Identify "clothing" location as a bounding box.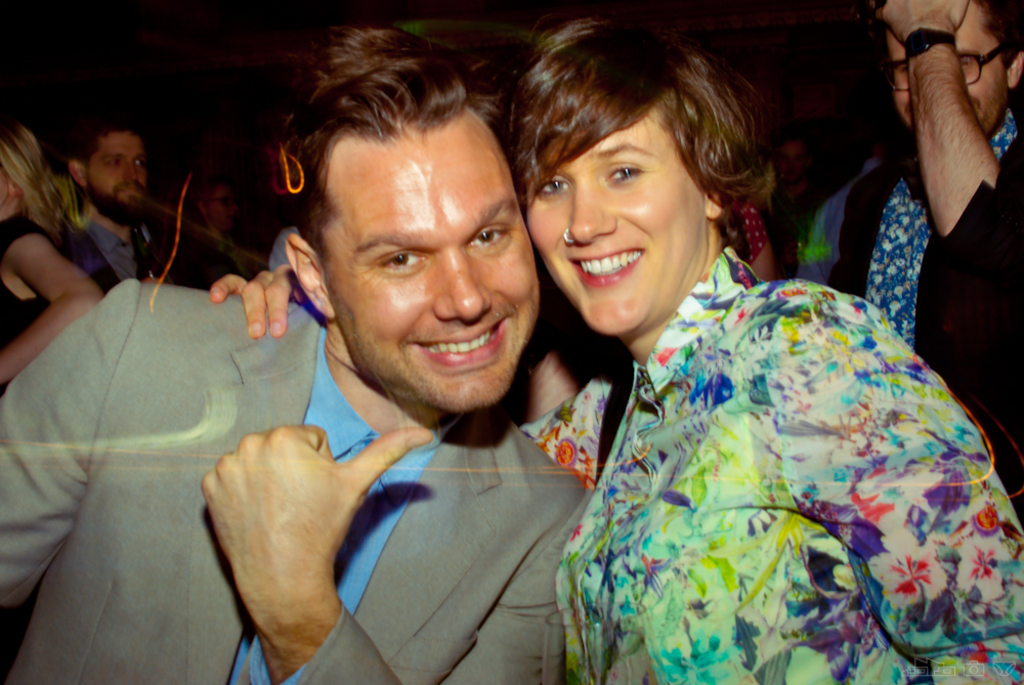
select_region(0, 214, 71, 359).
